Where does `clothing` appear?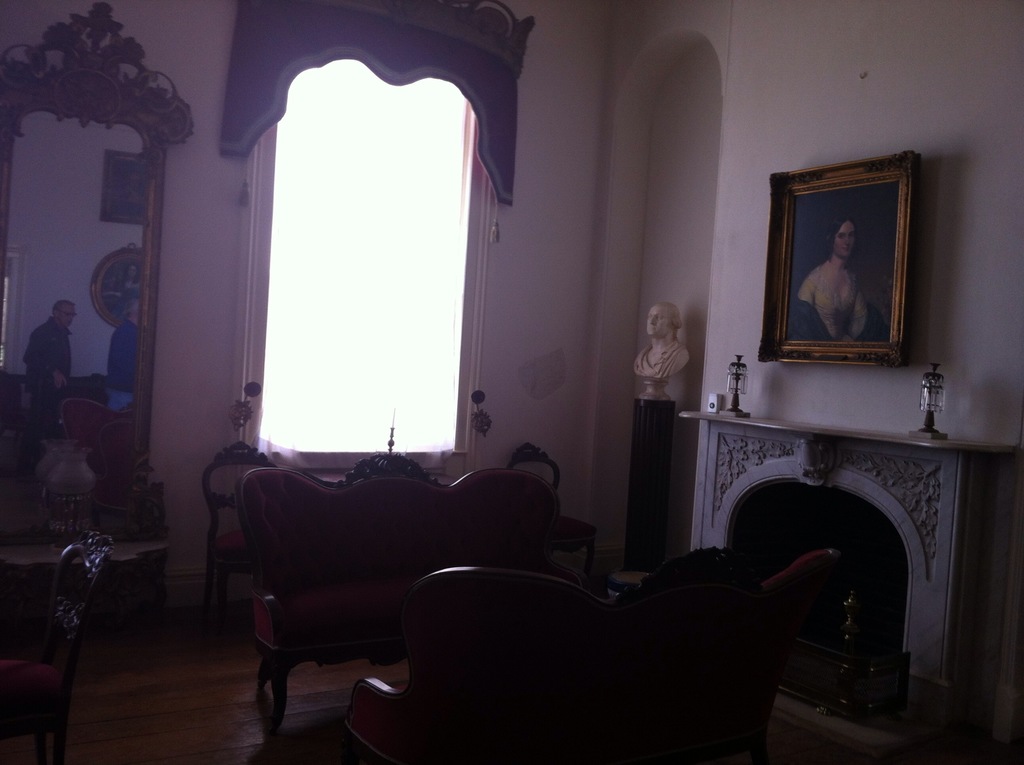
Appears at bbox=[632, 341, 692, 382].
